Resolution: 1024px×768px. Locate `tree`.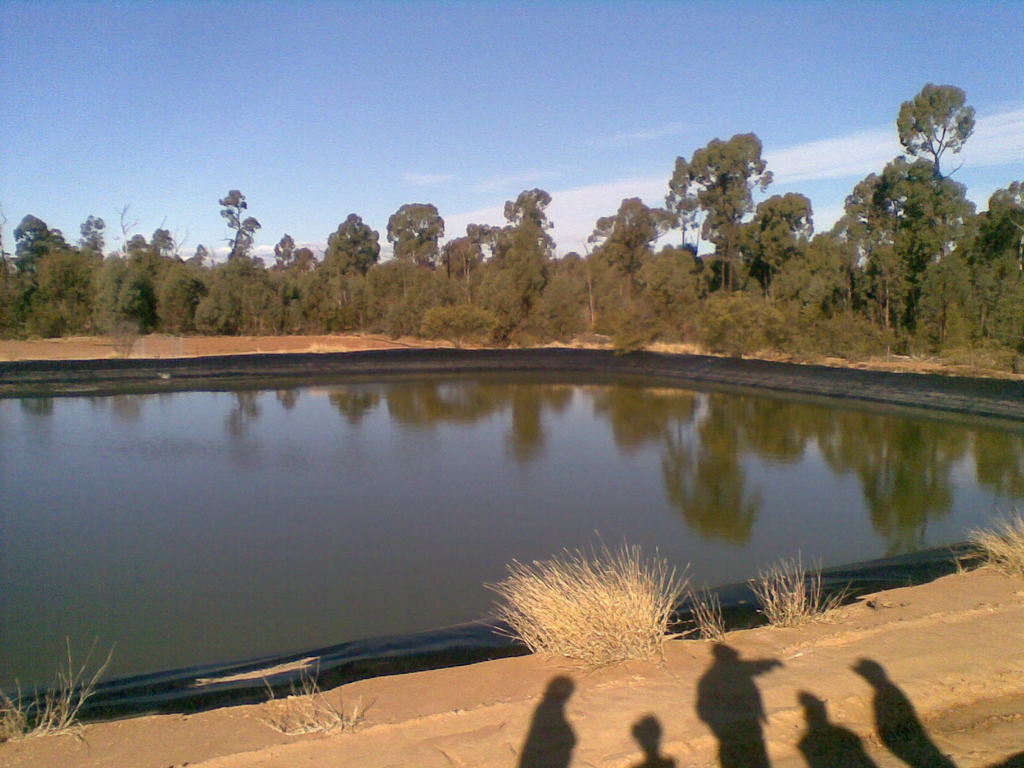
703:291:771:344.
